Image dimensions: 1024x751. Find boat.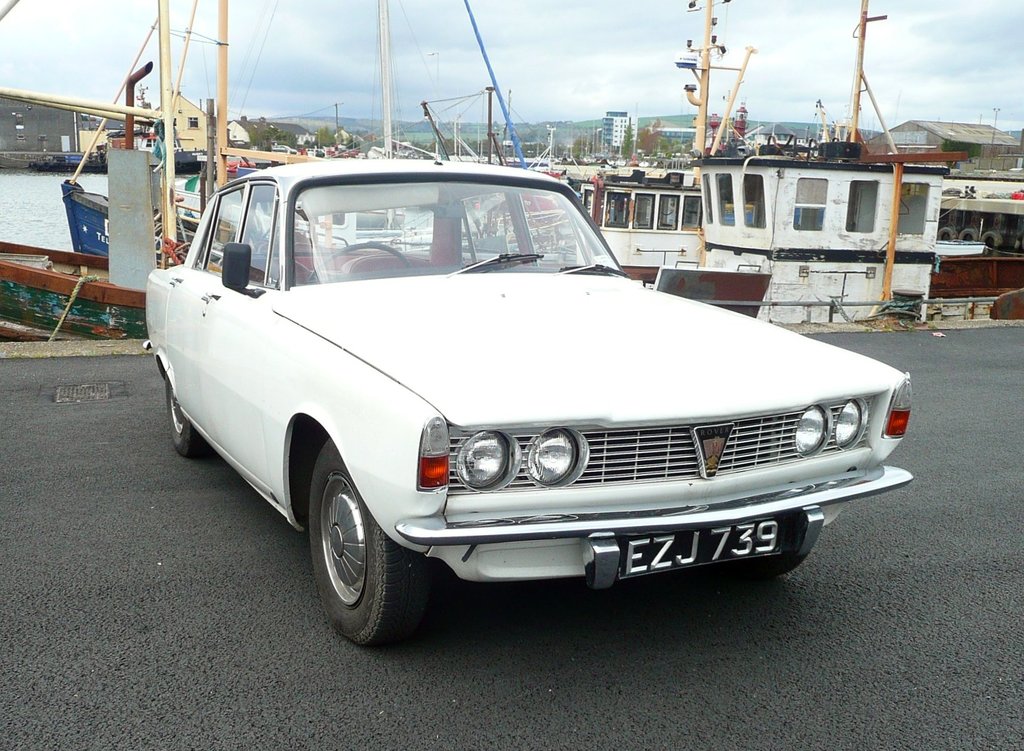
bbox(55, 0, 409, 269).
